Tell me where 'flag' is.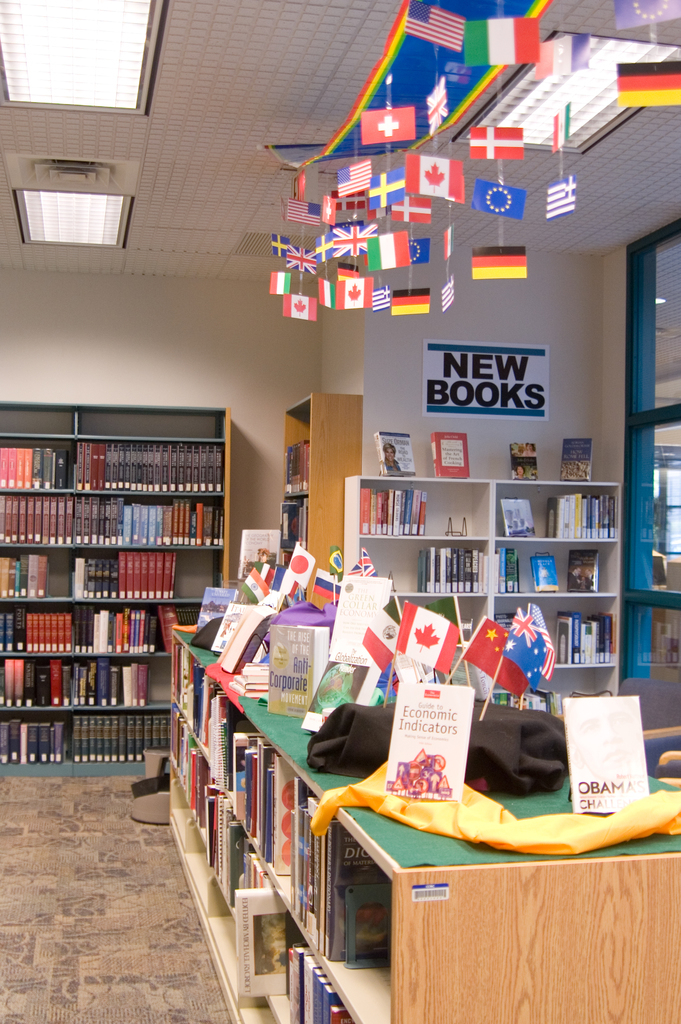
'flag' is at pyautogui.locateOnScreen(468, 241, 533, 283).
